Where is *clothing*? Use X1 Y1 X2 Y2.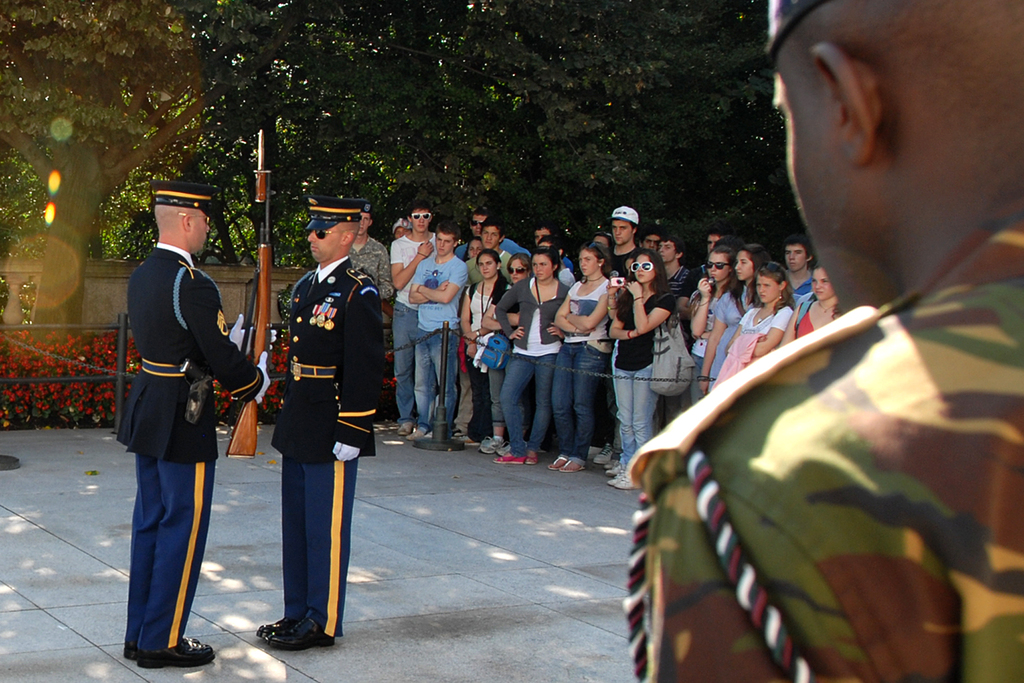
494 268 587 456.
